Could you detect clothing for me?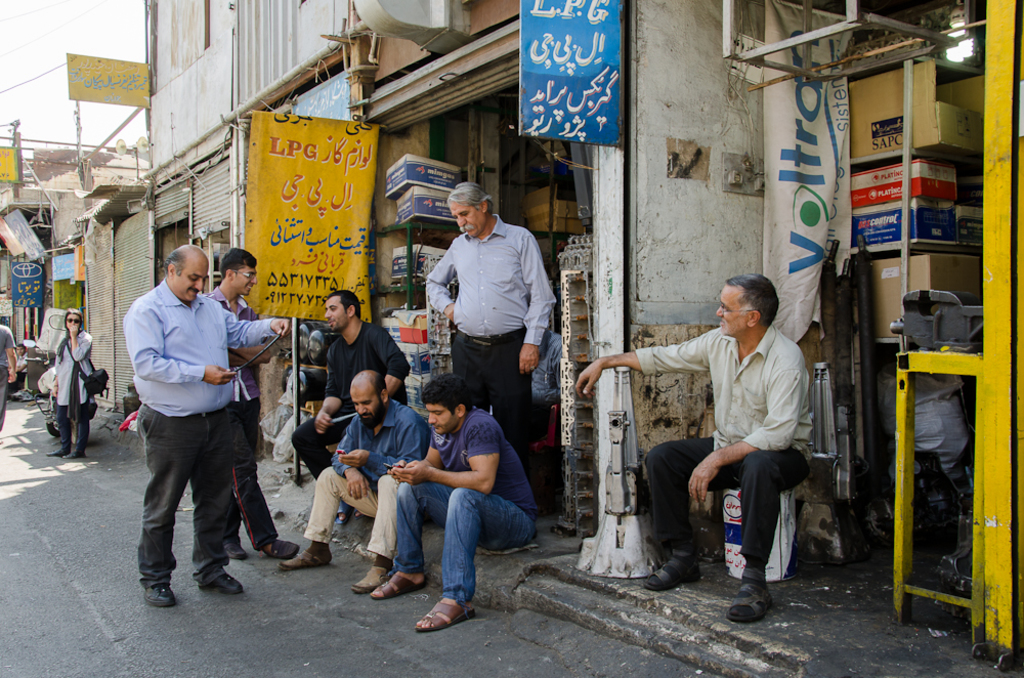
Detection result: left=9, top=353, right=30, bottom=388.
